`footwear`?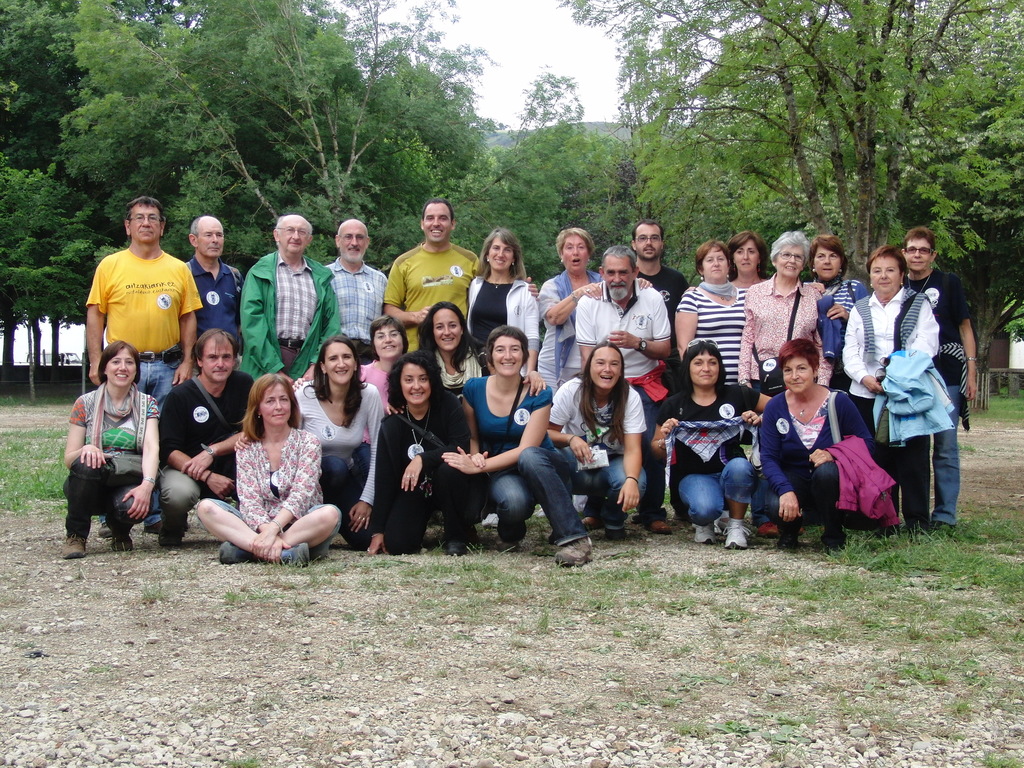
<box>695,525,712,543</box>
